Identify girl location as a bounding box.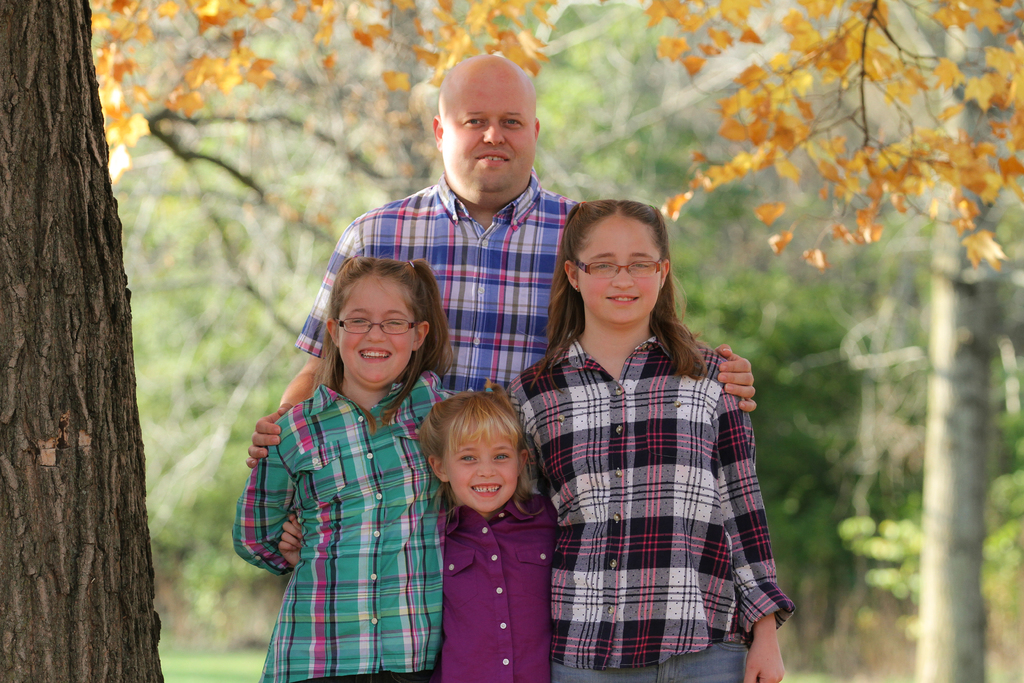
region(417, 389, 558, 682).
